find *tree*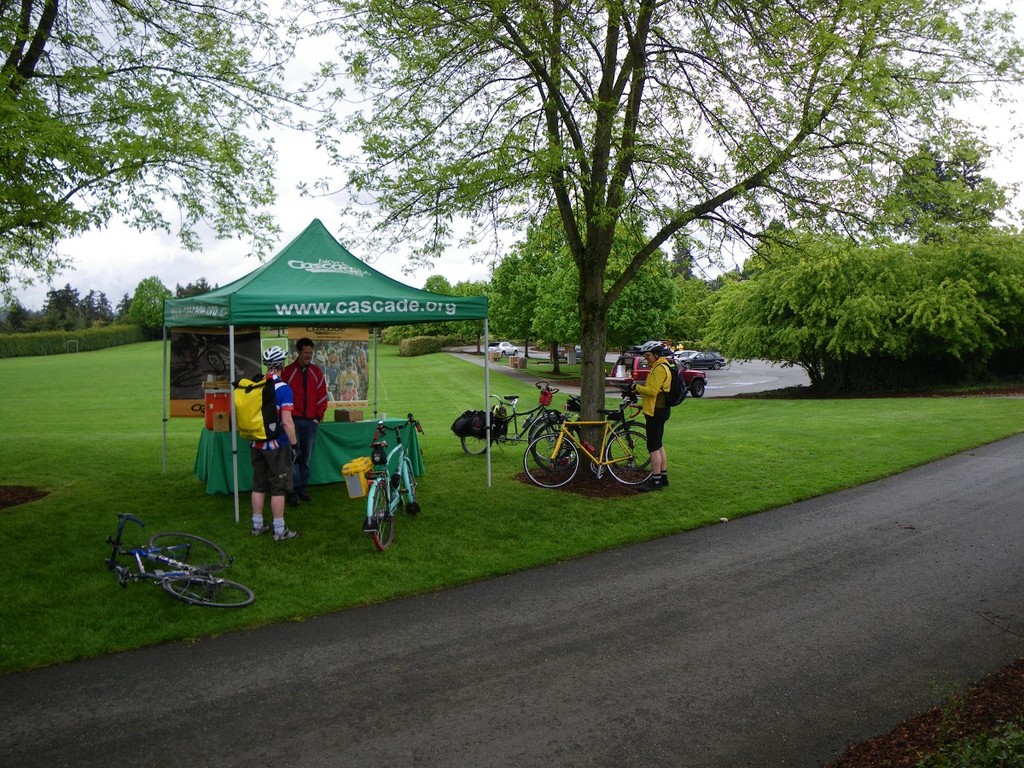
left=54, top=278, right=75, bottom=324
